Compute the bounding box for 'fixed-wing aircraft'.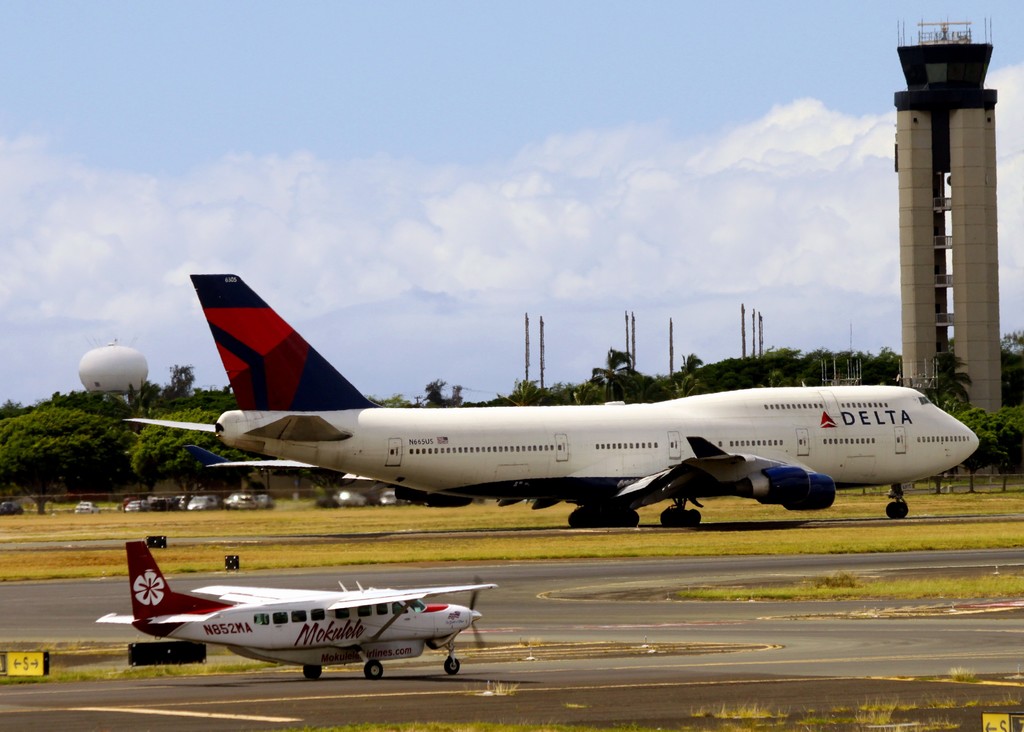
120 273 980 524.
